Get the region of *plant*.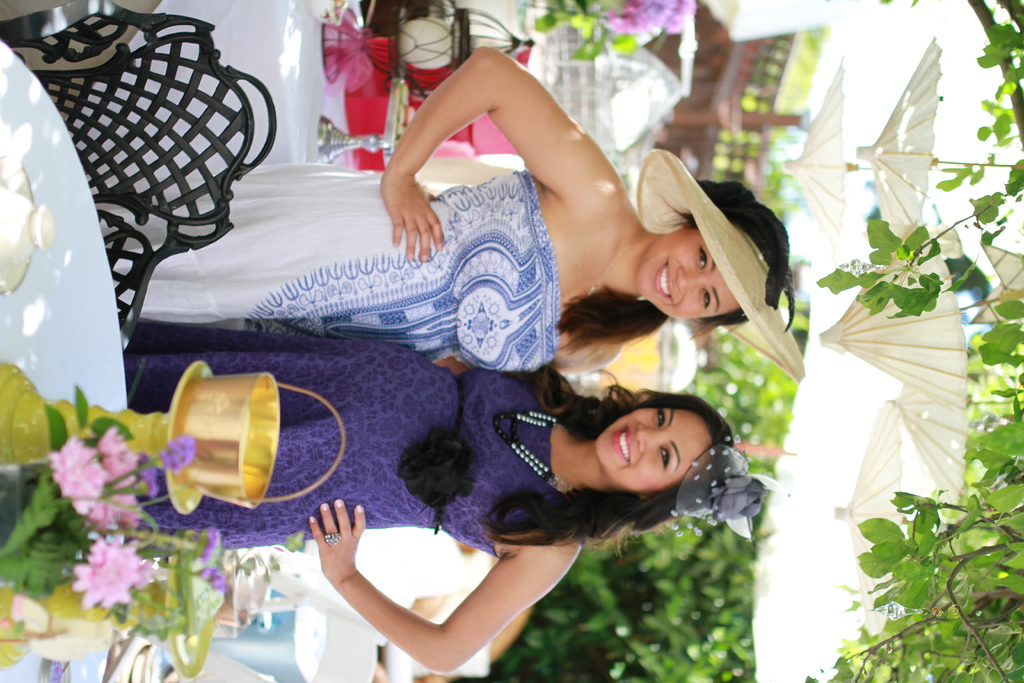
(x1=0, y1=383, x2=234, y2=614).
